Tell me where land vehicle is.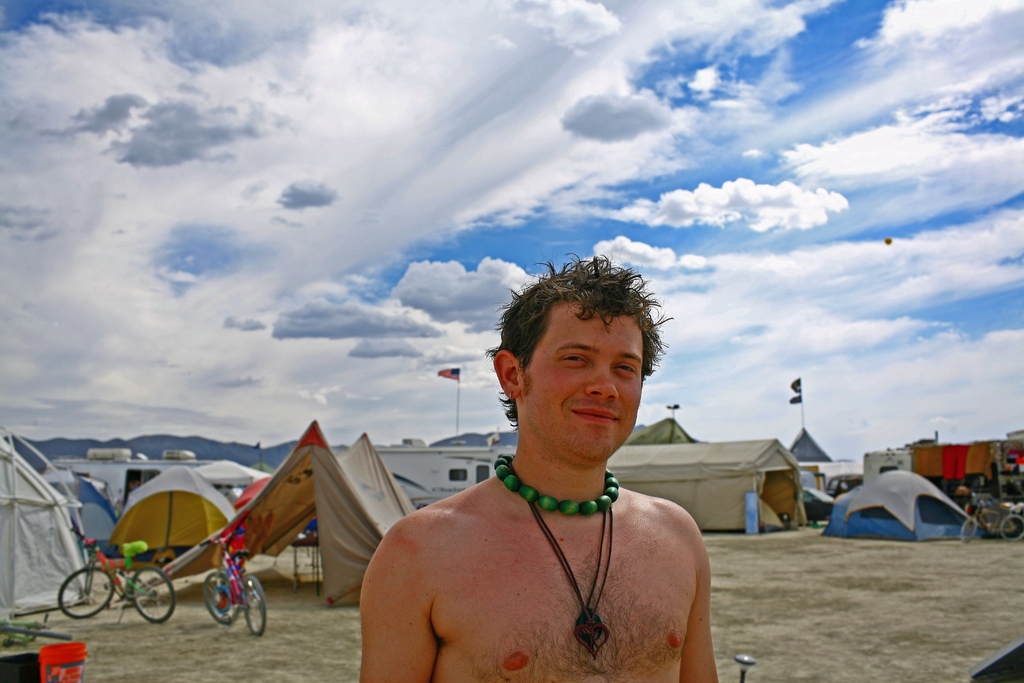
land vehicle is at locate(4, 604, 67, 650).
